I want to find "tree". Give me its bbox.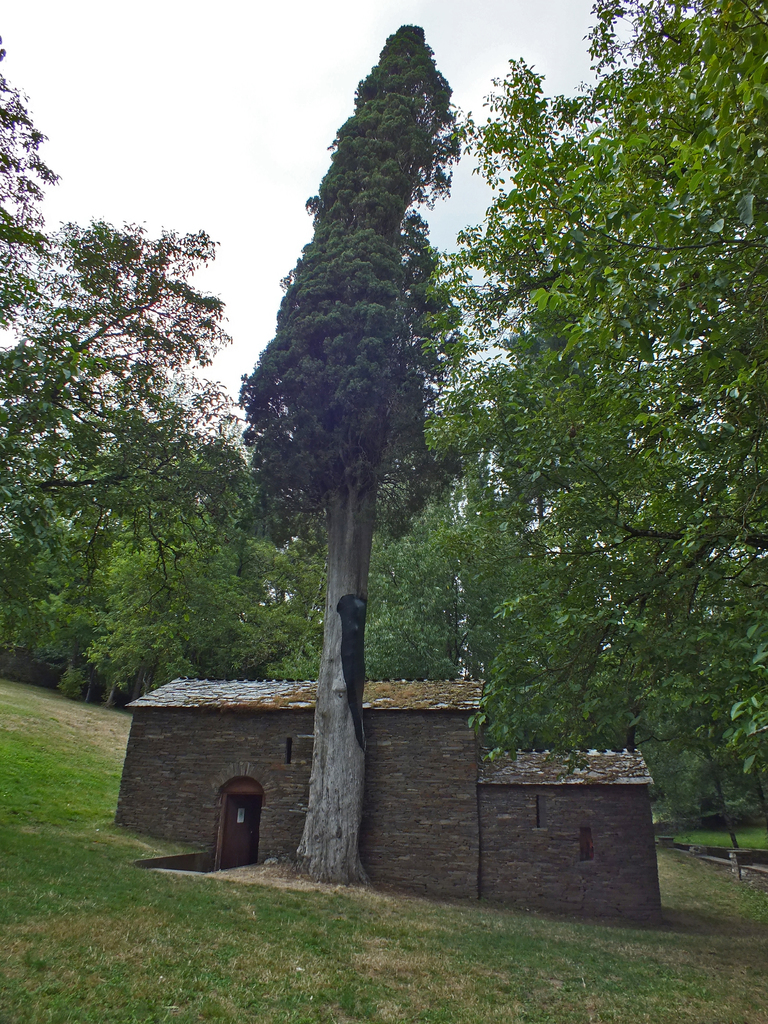
l=405, t=460, r=762, b=871.
